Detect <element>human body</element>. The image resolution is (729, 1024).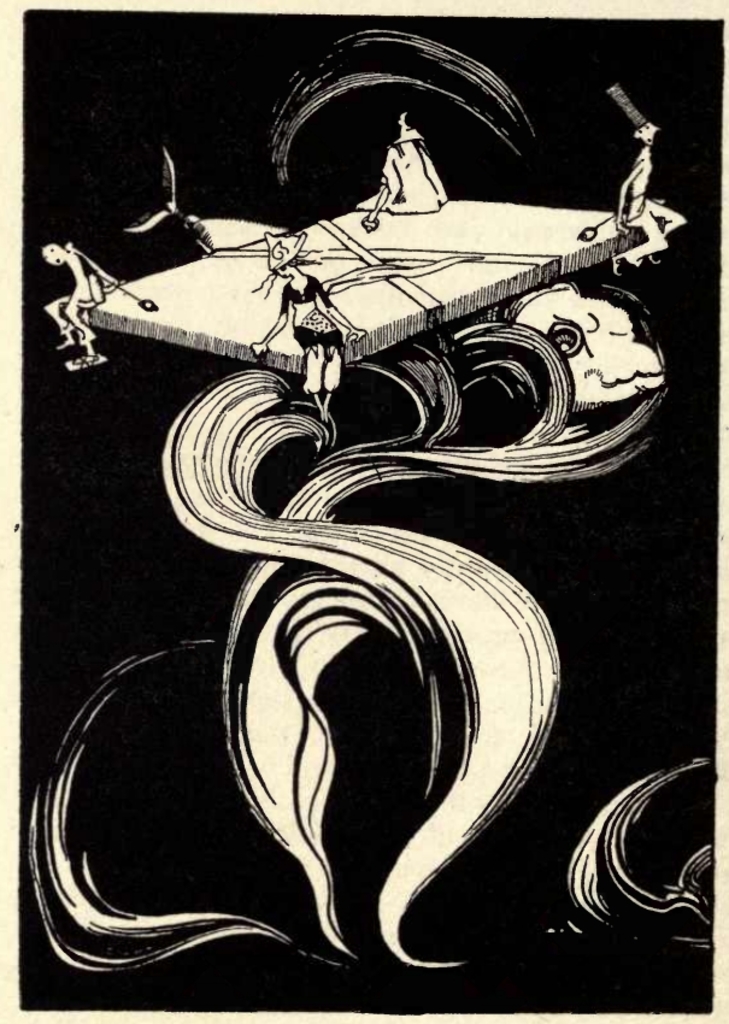
bbox=(612, 101, 692, 278).
